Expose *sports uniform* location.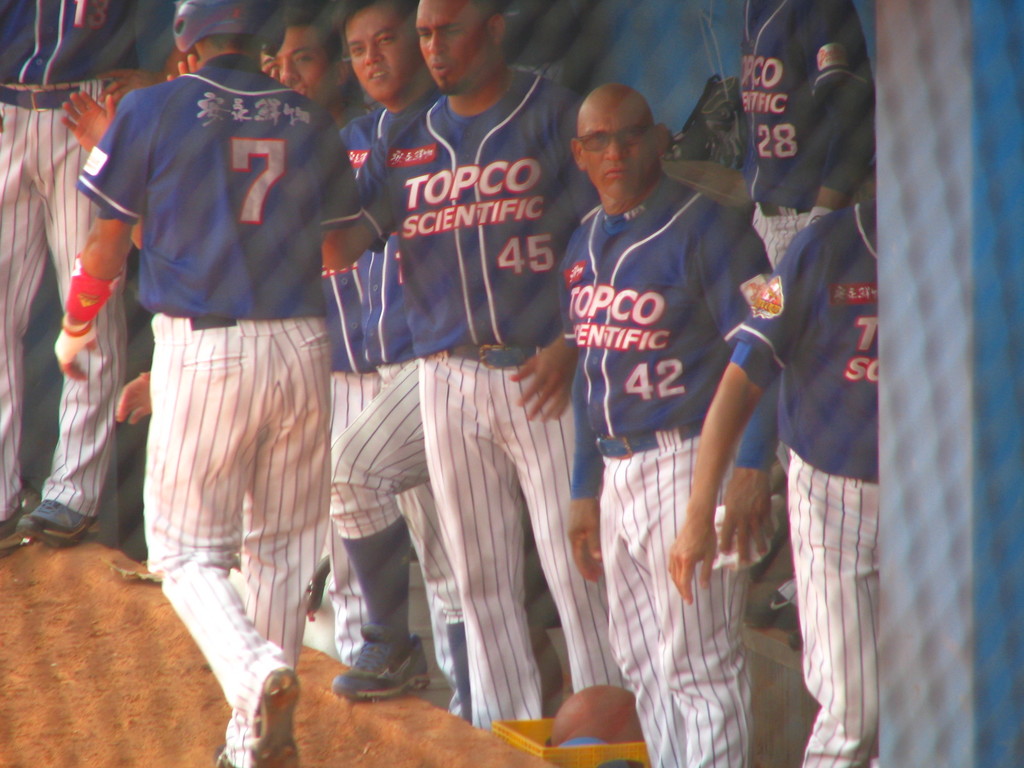
Exposed at 307, 92, 381, 677.
